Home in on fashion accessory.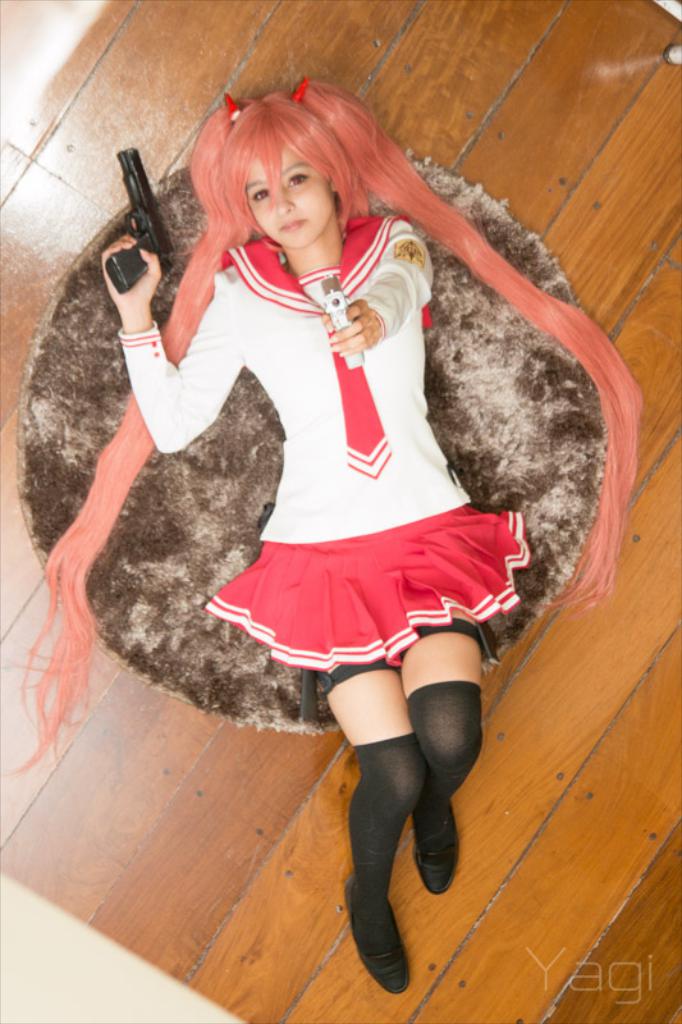
Homed in at x1=223 y1=212 x2=441 y2=475.
